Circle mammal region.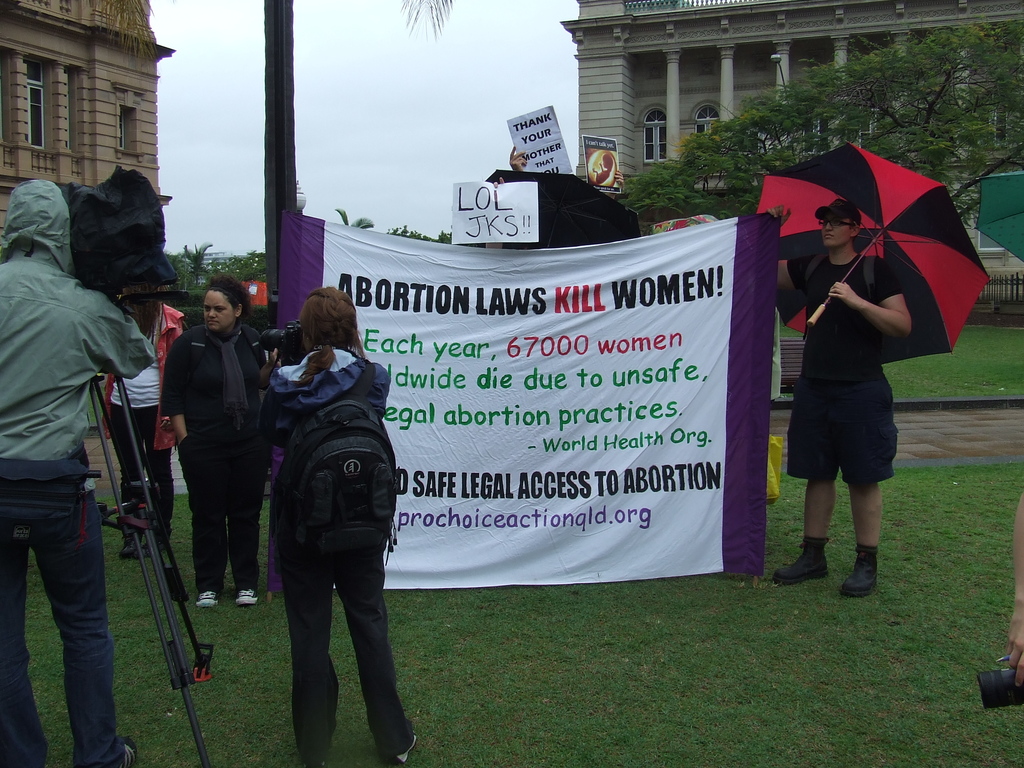
Region: (1004,490,1023,690).
